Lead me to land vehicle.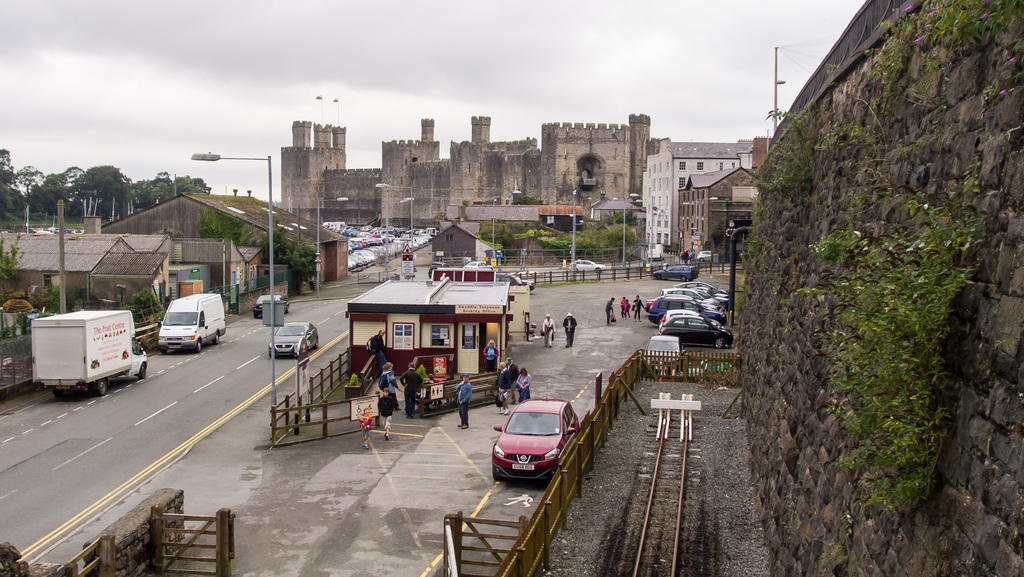
Lead to box(33, 307, 149, 398).
